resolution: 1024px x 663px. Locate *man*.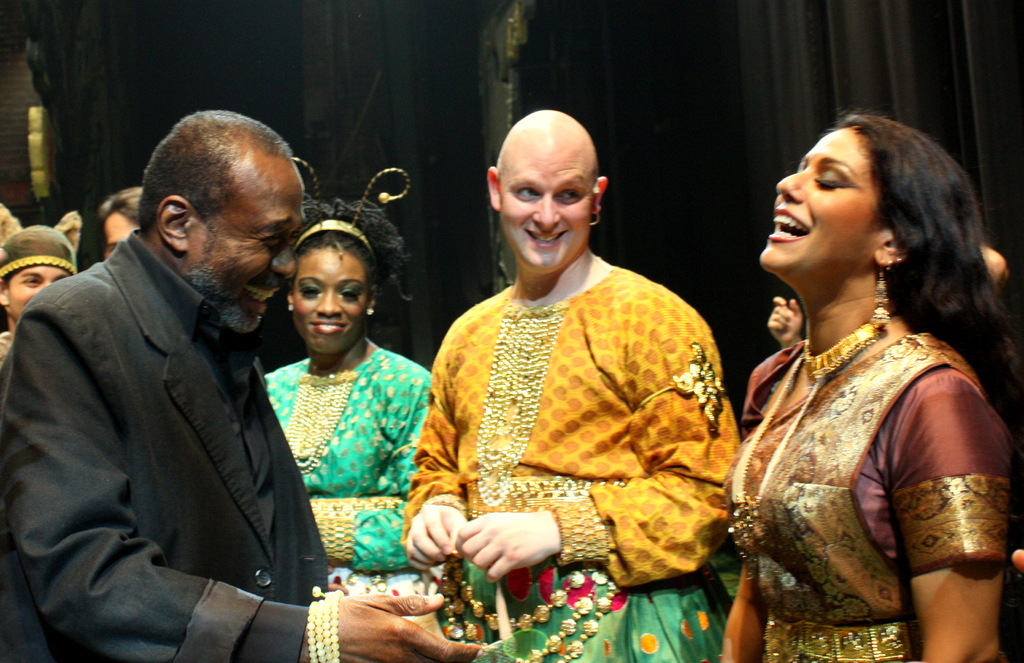
crop(0, 222, 76, 366).
